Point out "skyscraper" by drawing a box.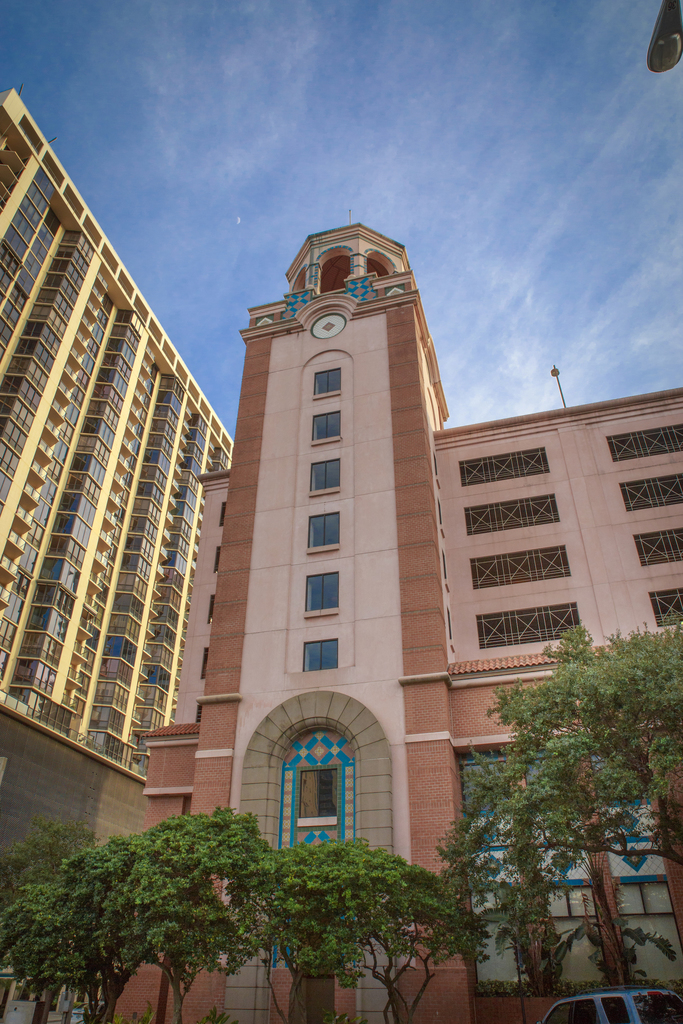
x1=0, y1=85, x2=252, y2=878.
